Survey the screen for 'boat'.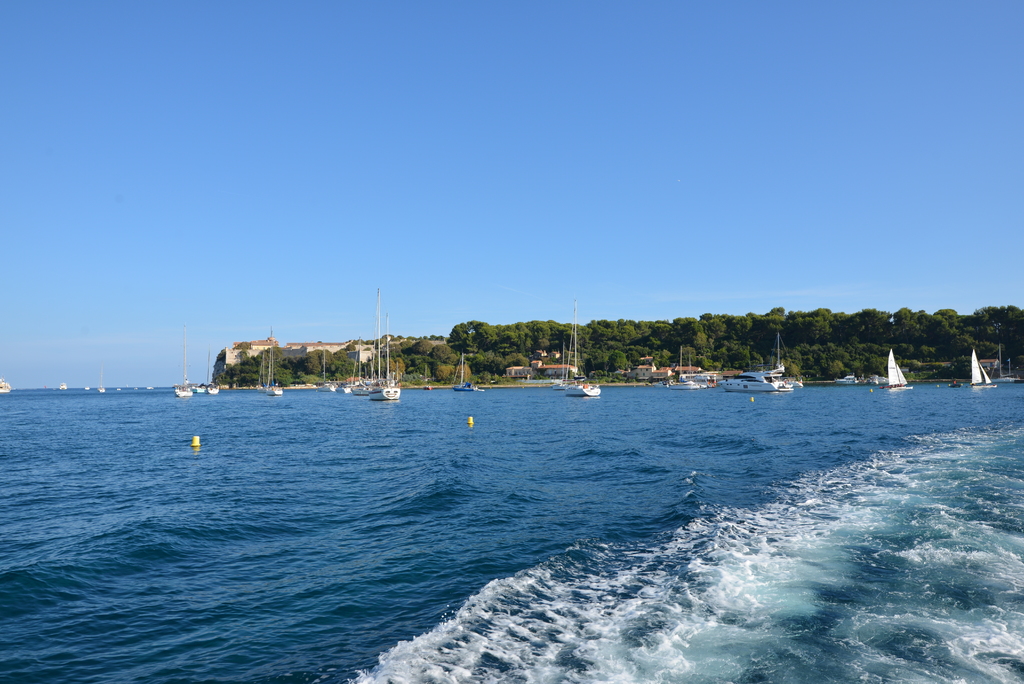
Survey found: [451,357,489,399].
